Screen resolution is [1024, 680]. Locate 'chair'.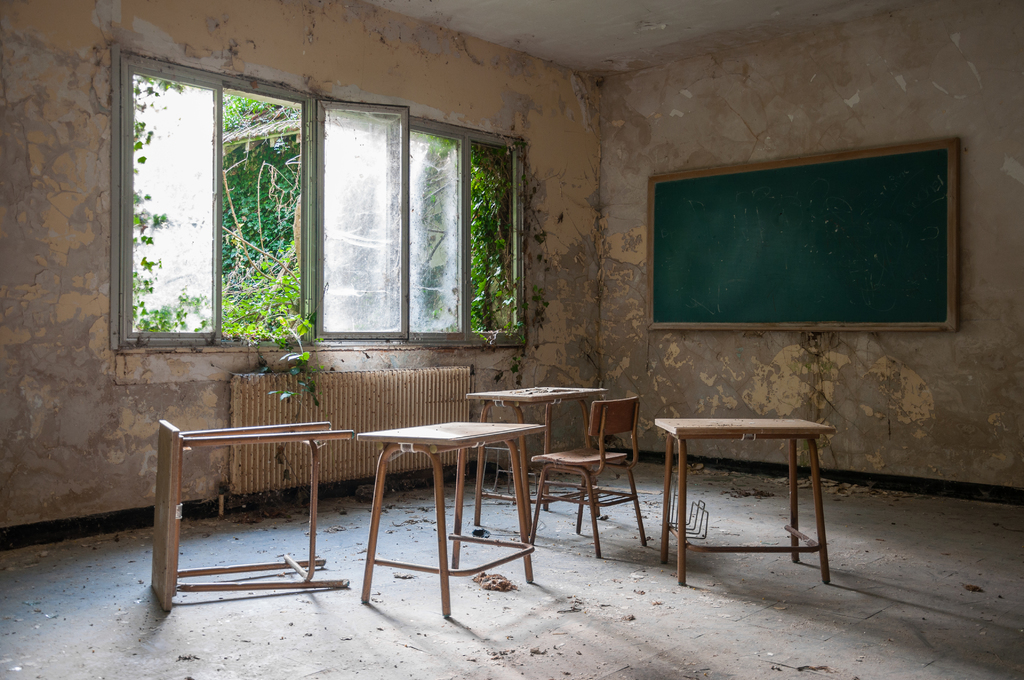
[527, 410, 661, 569].
